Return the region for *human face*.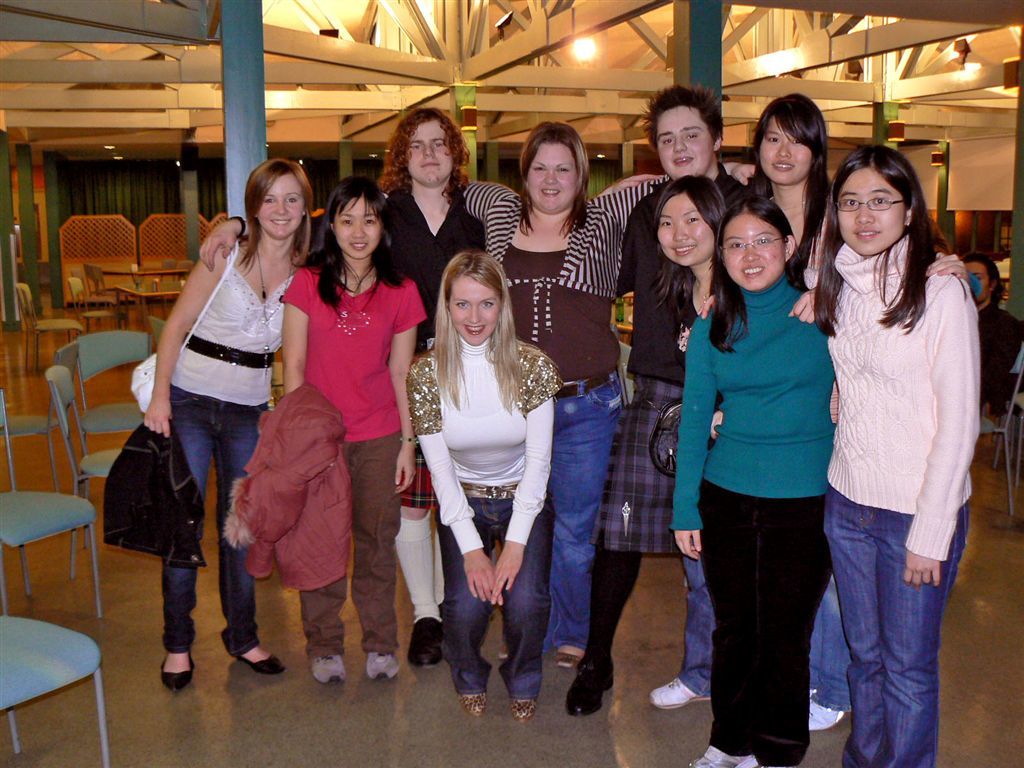
(left=336, top=198, right=378, bottom=255).
